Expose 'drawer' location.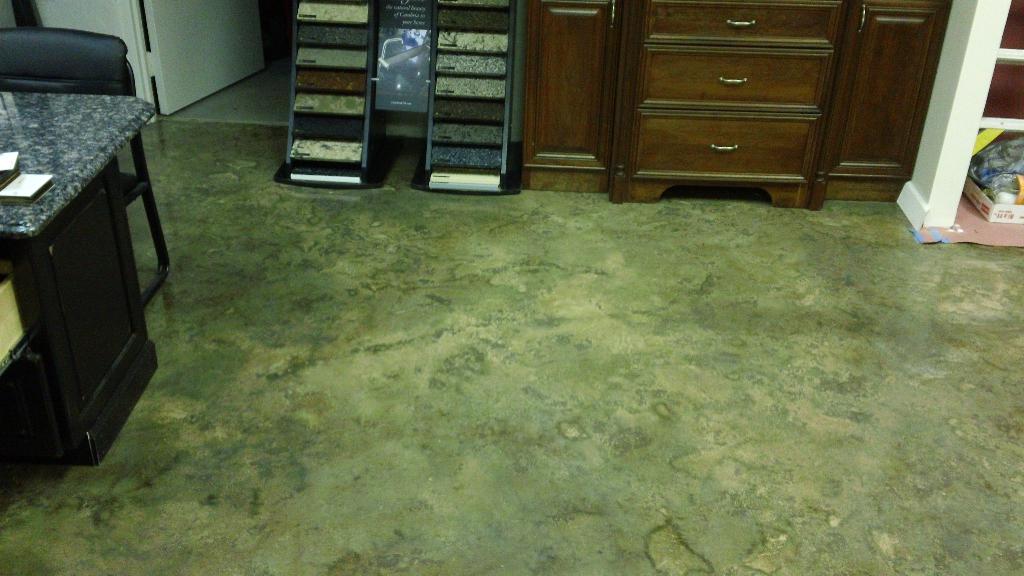
Exposed at x1=632 y1=115 x2=824 y2=187.
